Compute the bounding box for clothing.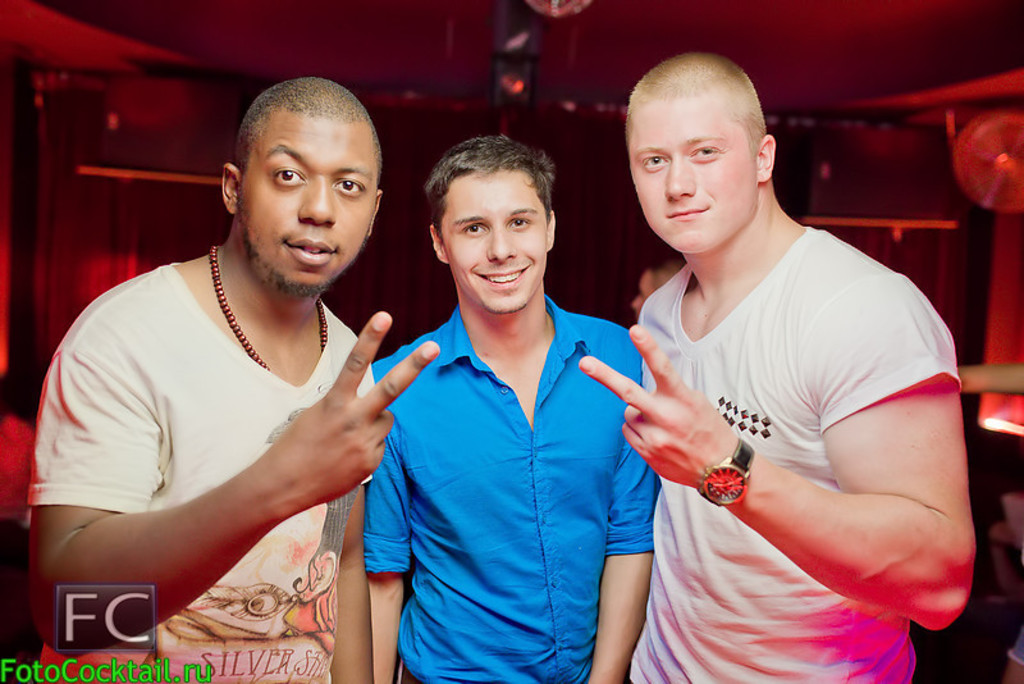
select_region(634, 225, 964, 683).
